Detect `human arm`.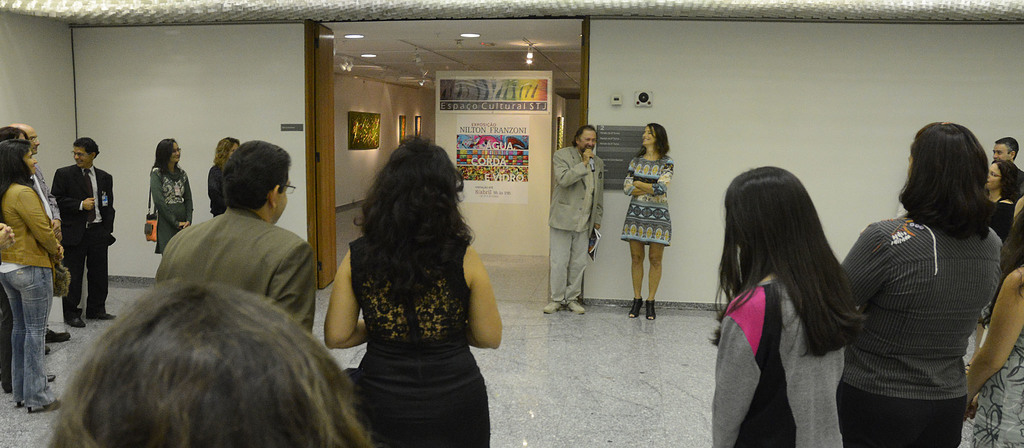
Detected at select_region(1017, 174, 1023, 207).
